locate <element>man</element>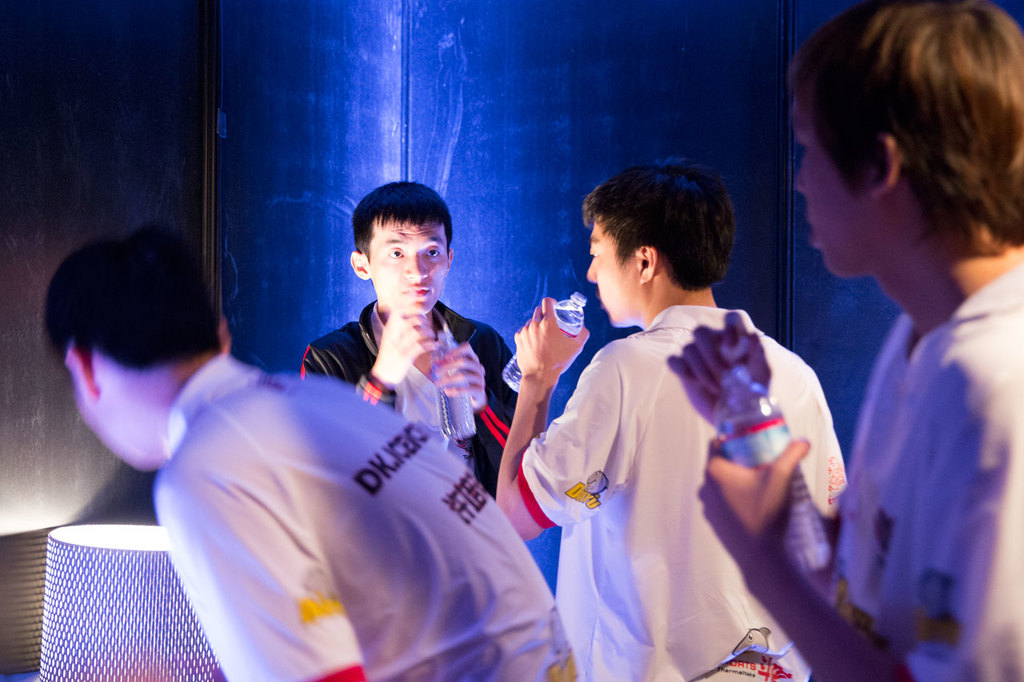
44,221,576,681
